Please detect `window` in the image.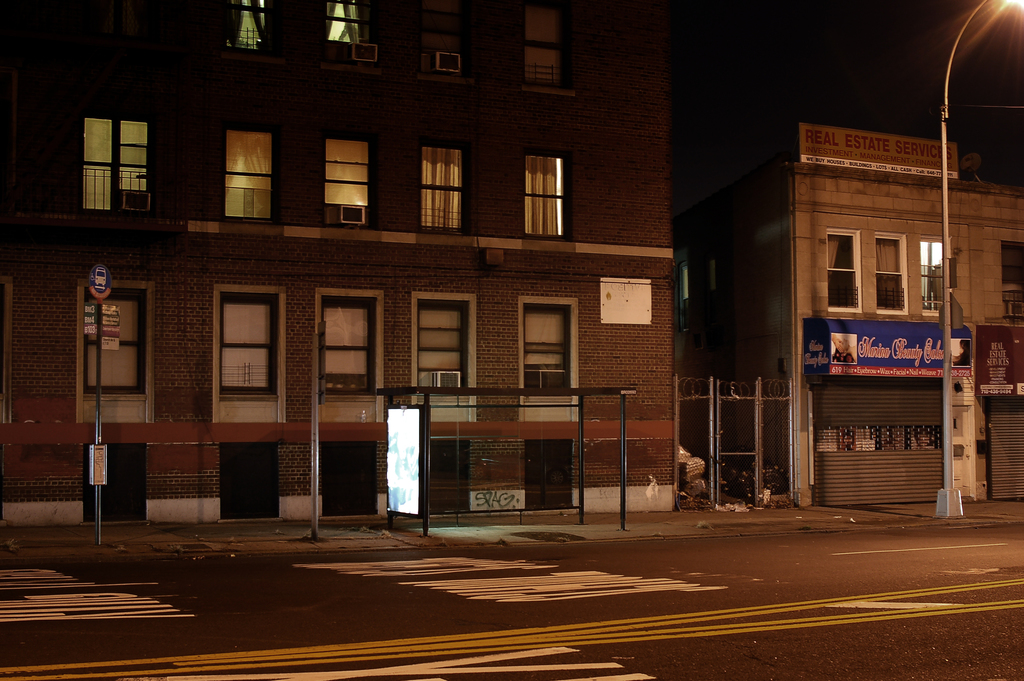
region(211, 286, 281, 397).
